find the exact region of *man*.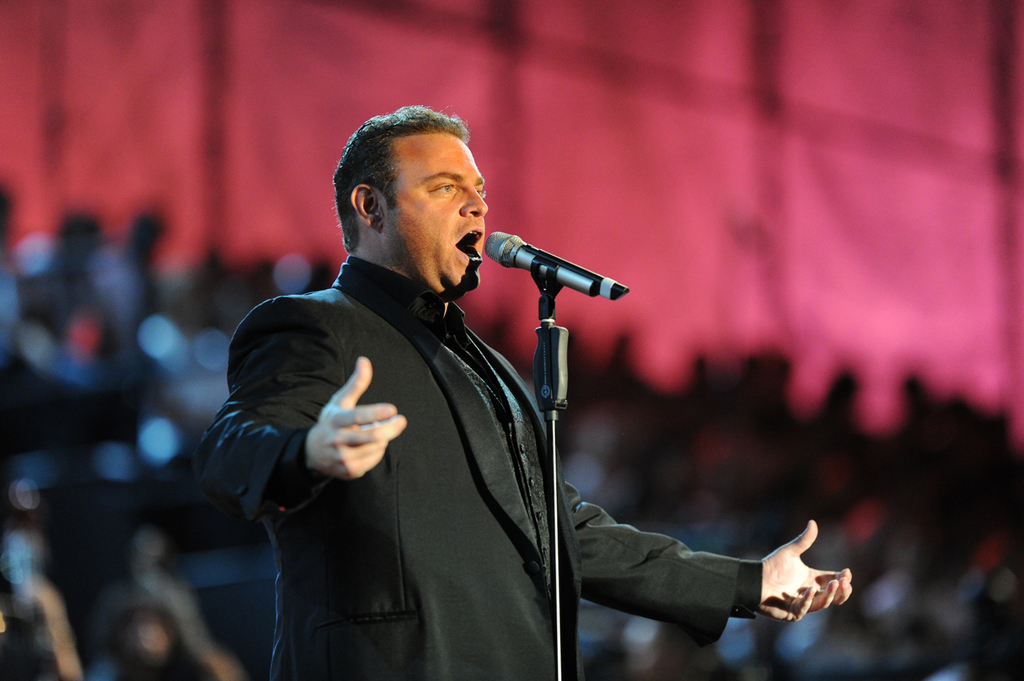
Exact region: l=224, t=128, r=743, b=653.
